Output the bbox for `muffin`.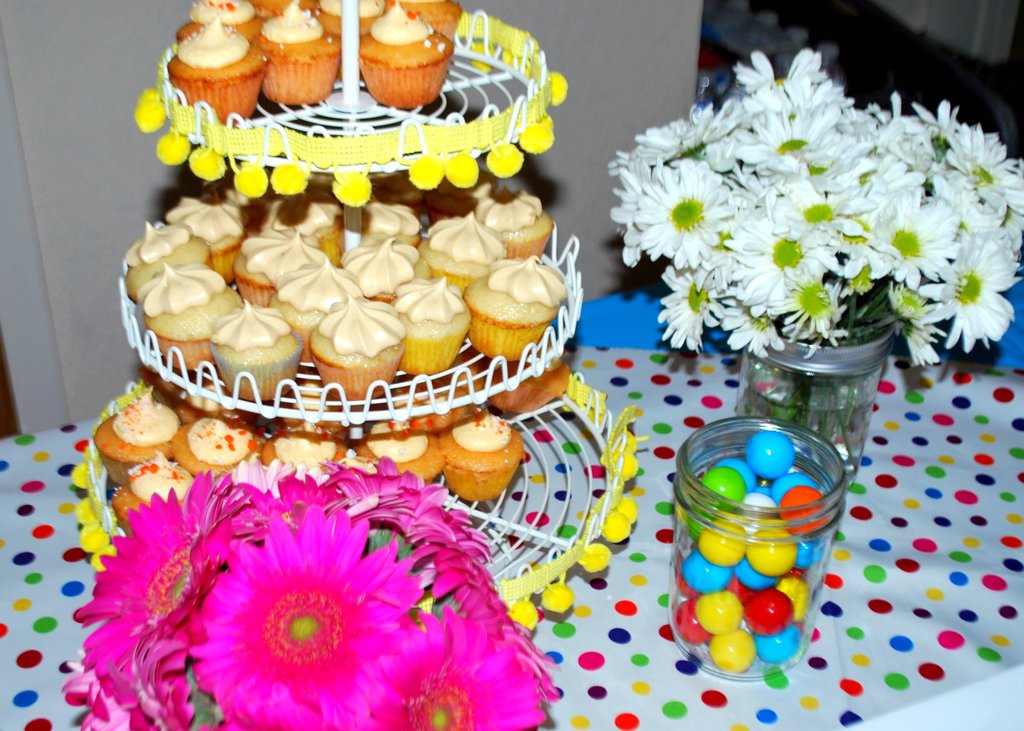
box=[244, 0, 312, 20].
